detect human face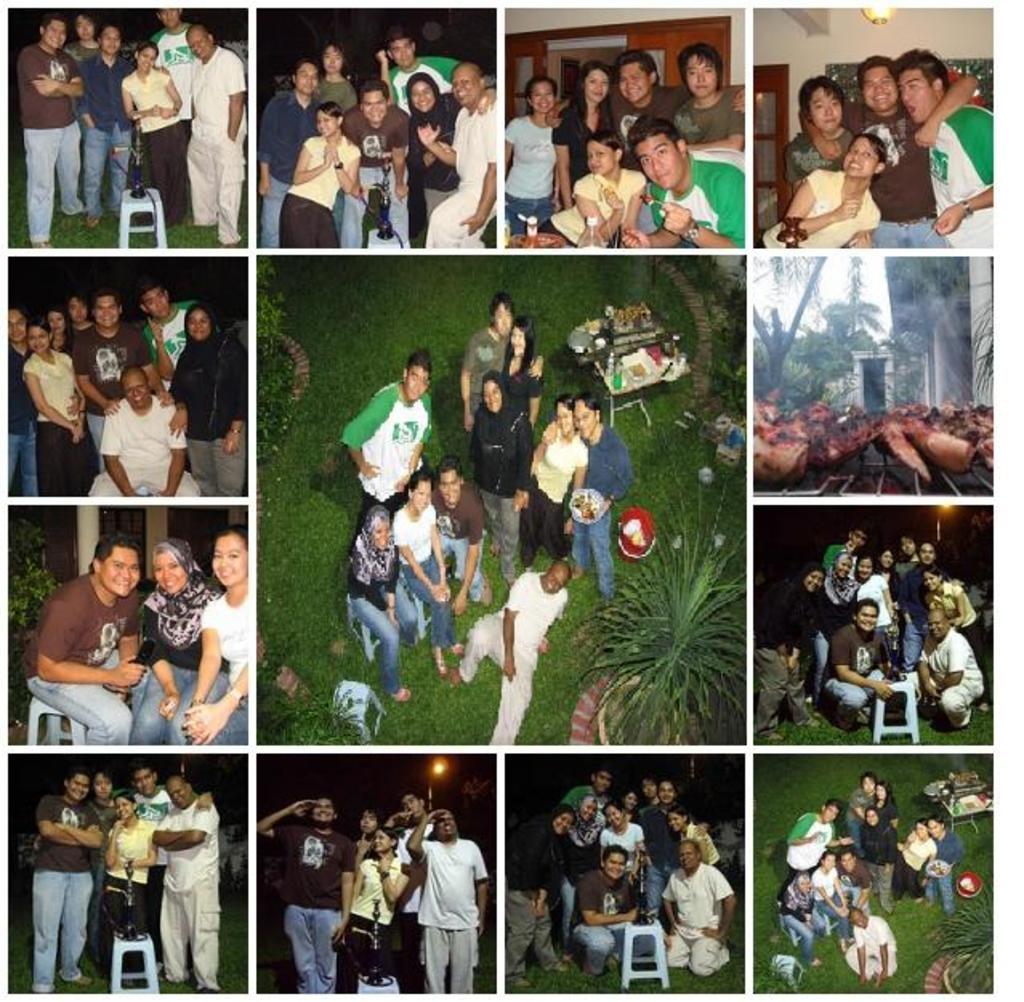
[412, 479, 431, 503]
